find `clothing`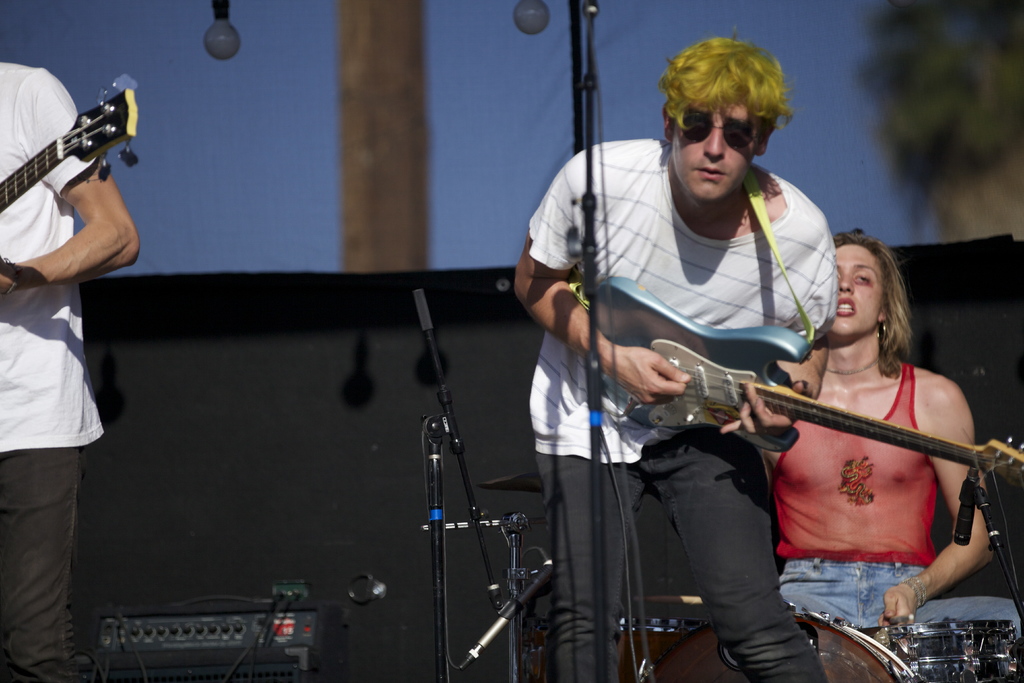
x1=774 y1=362 x2=1023 y2=638
